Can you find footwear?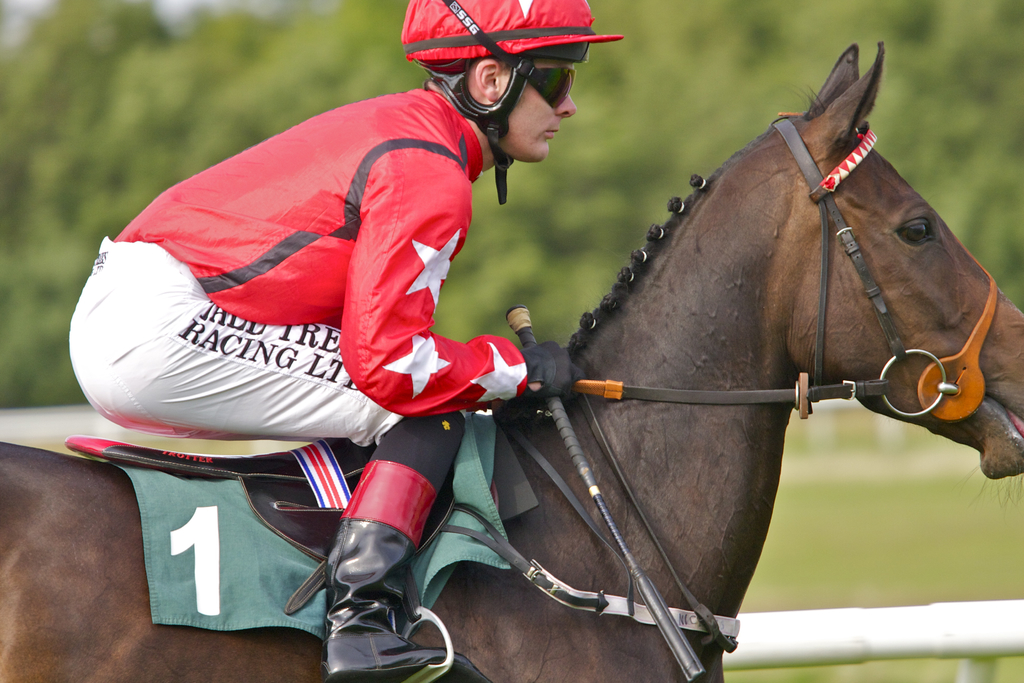
Yes, bounding box: bbox(321, 516, 492, 682).
